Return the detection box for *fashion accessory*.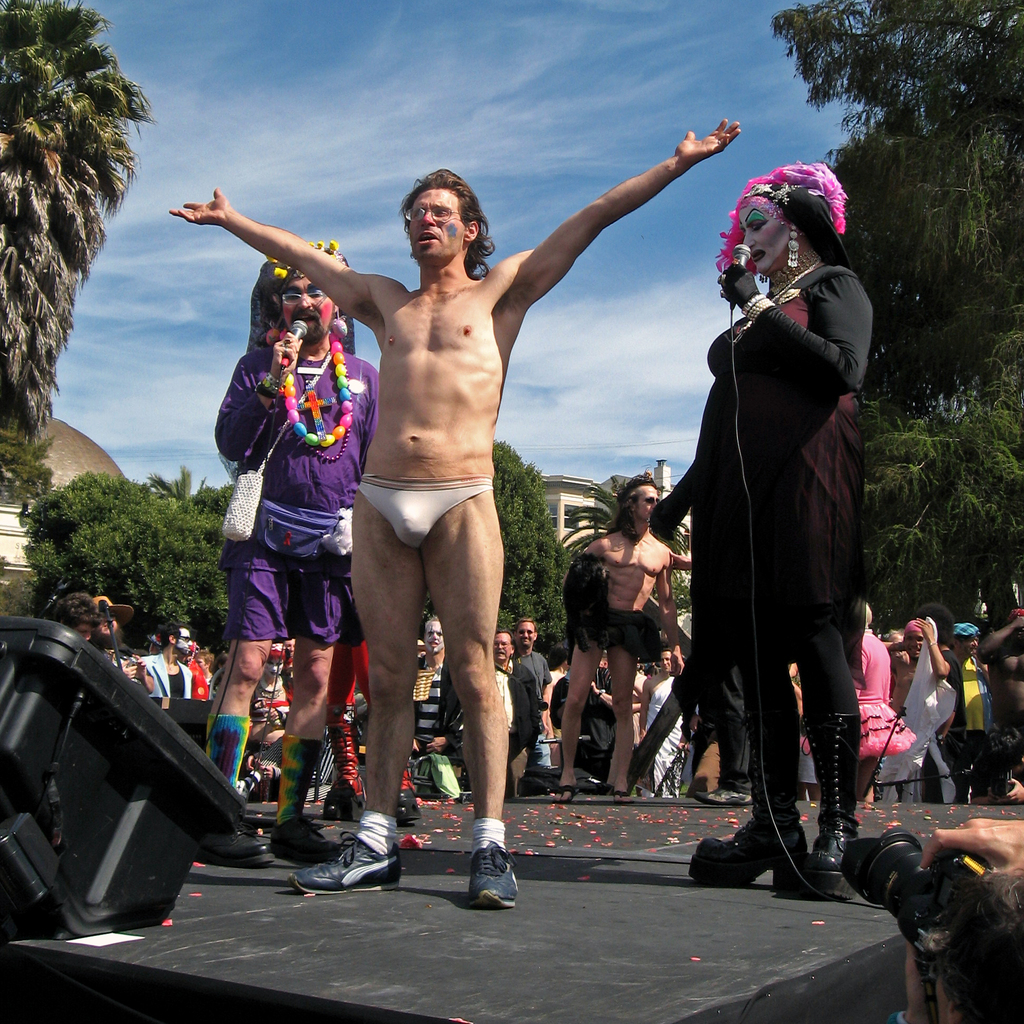
bbox=[765, 247, 822, 292].
